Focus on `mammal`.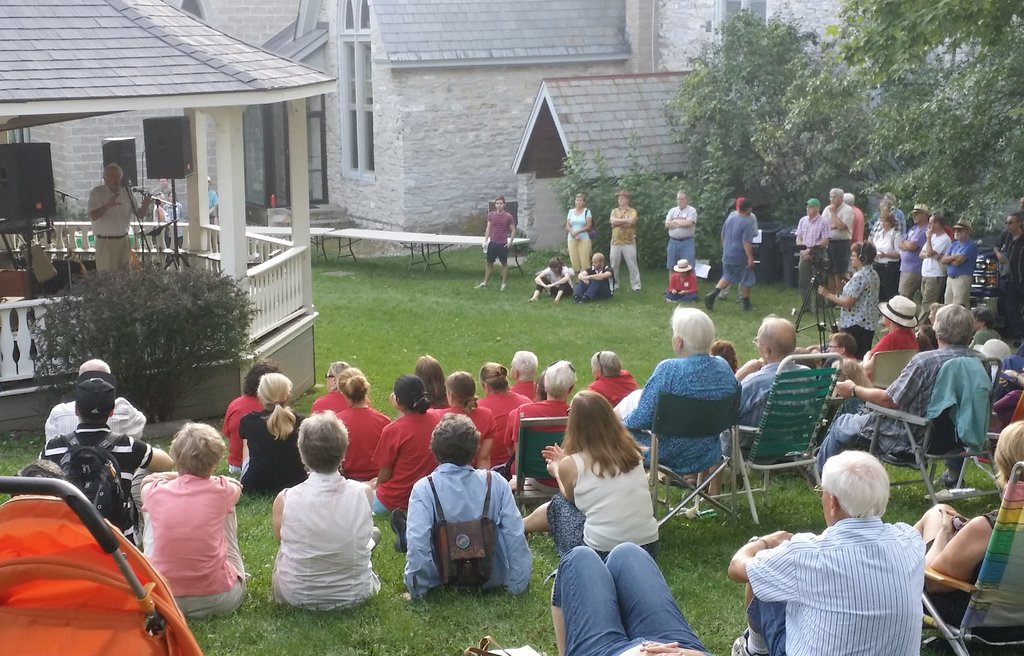
Focused at [x1=807, y1=305, x2=991, y2=488].
